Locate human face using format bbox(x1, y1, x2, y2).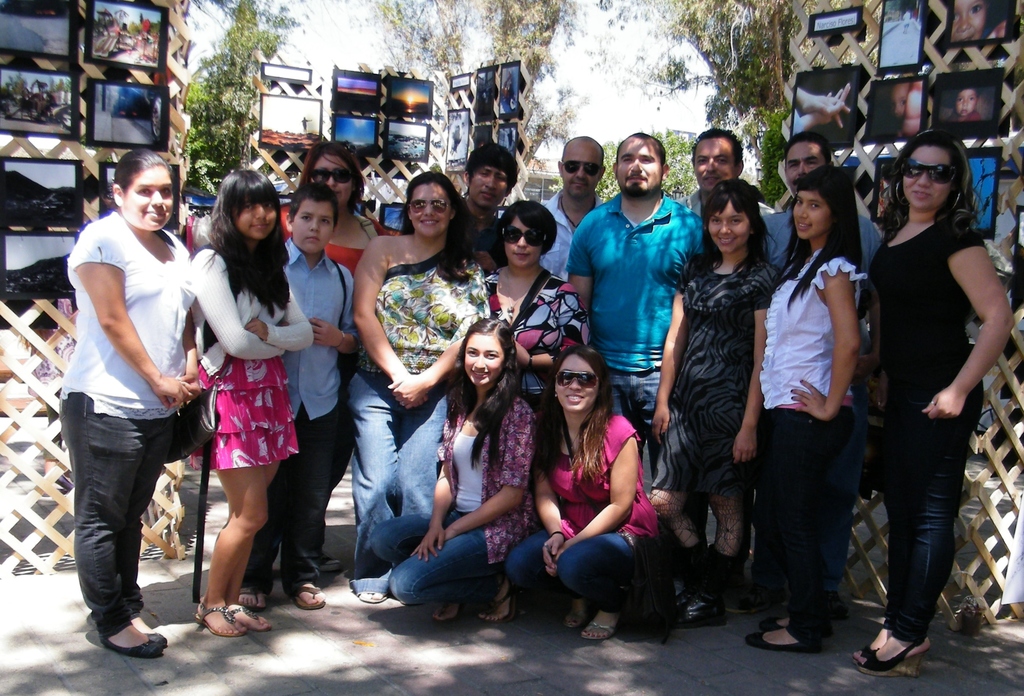
bbox(707, 205, 746, 252).
